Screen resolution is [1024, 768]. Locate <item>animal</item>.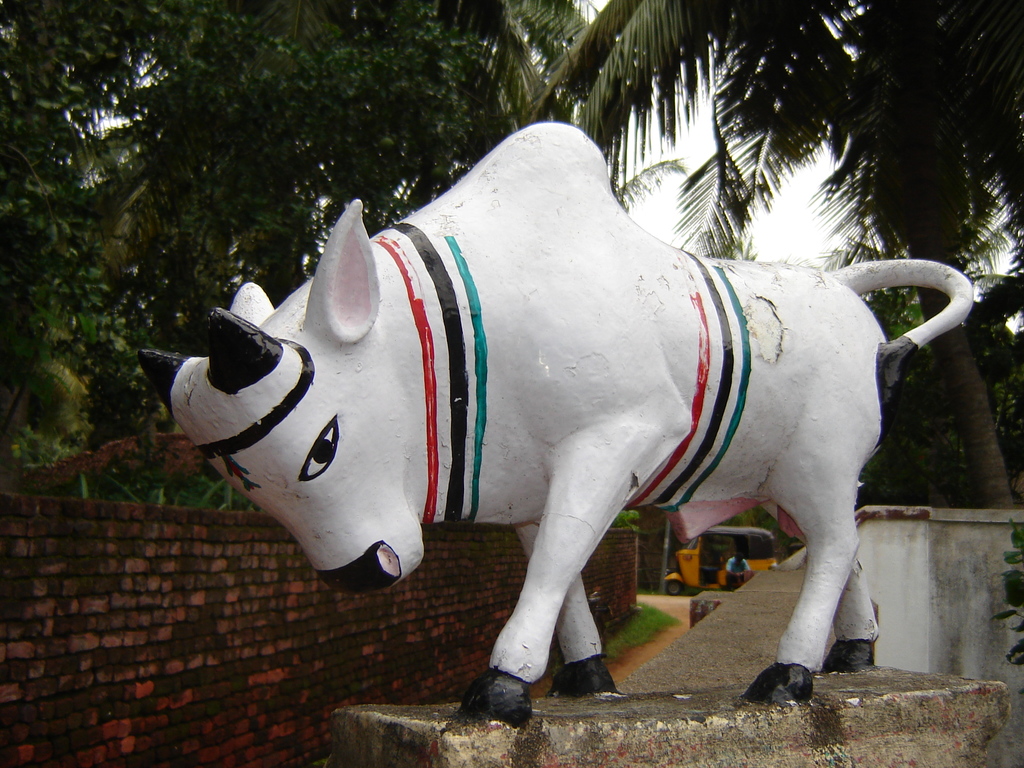
bbox(137, 115, 969, 722).
